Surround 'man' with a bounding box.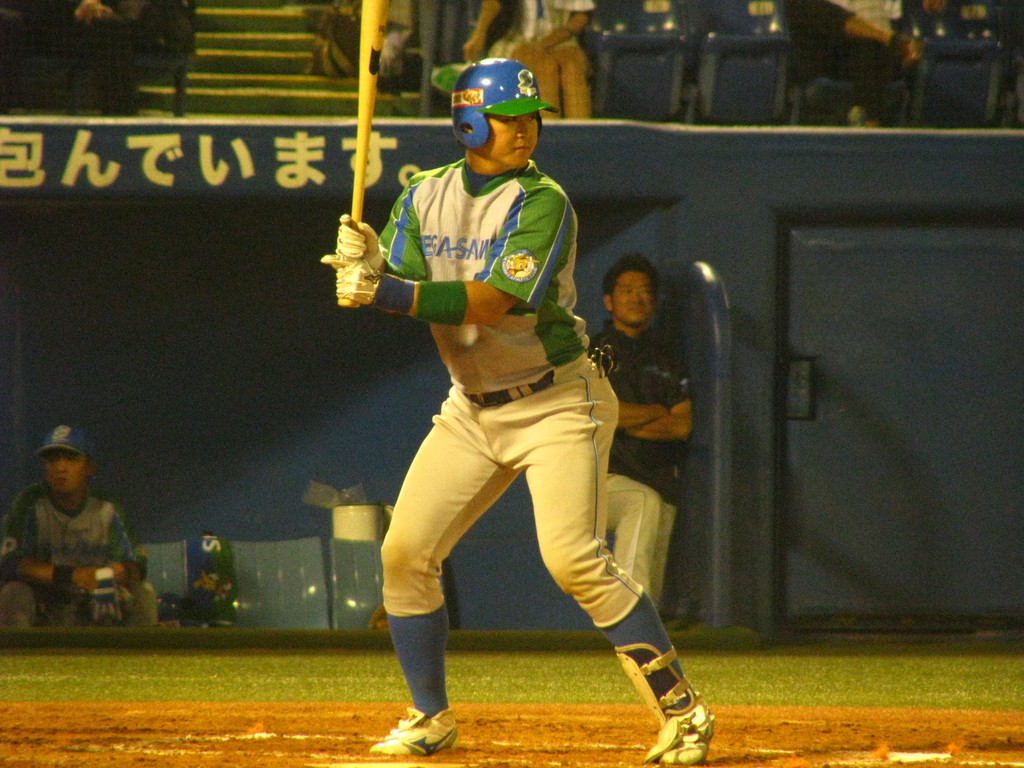
6, 425, 139, 642.
